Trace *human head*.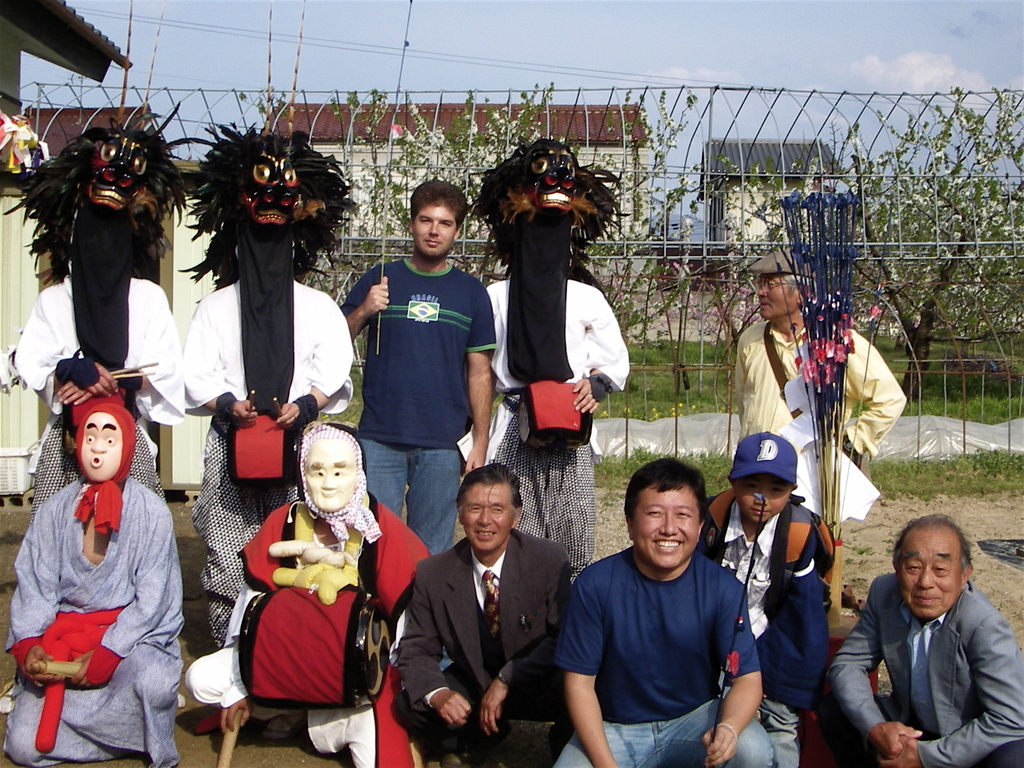
Traced to pyautogui.locateOnScreen(518, 152, 584, 234).
